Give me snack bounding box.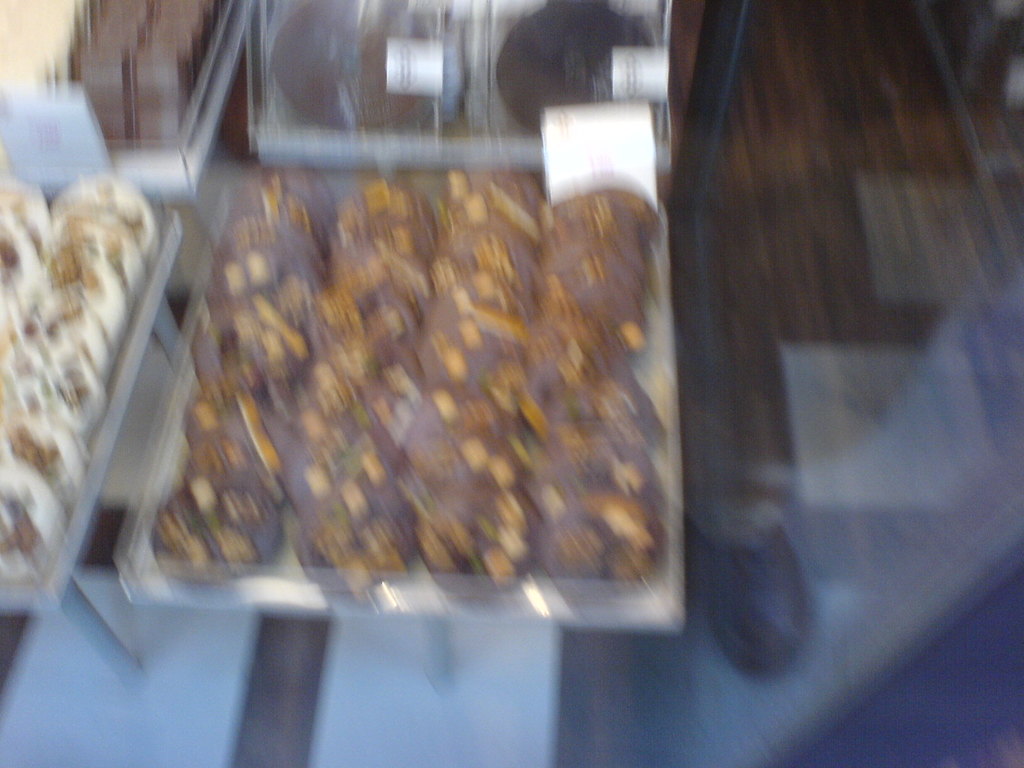
bbox=[264, 1, 438, 131].
